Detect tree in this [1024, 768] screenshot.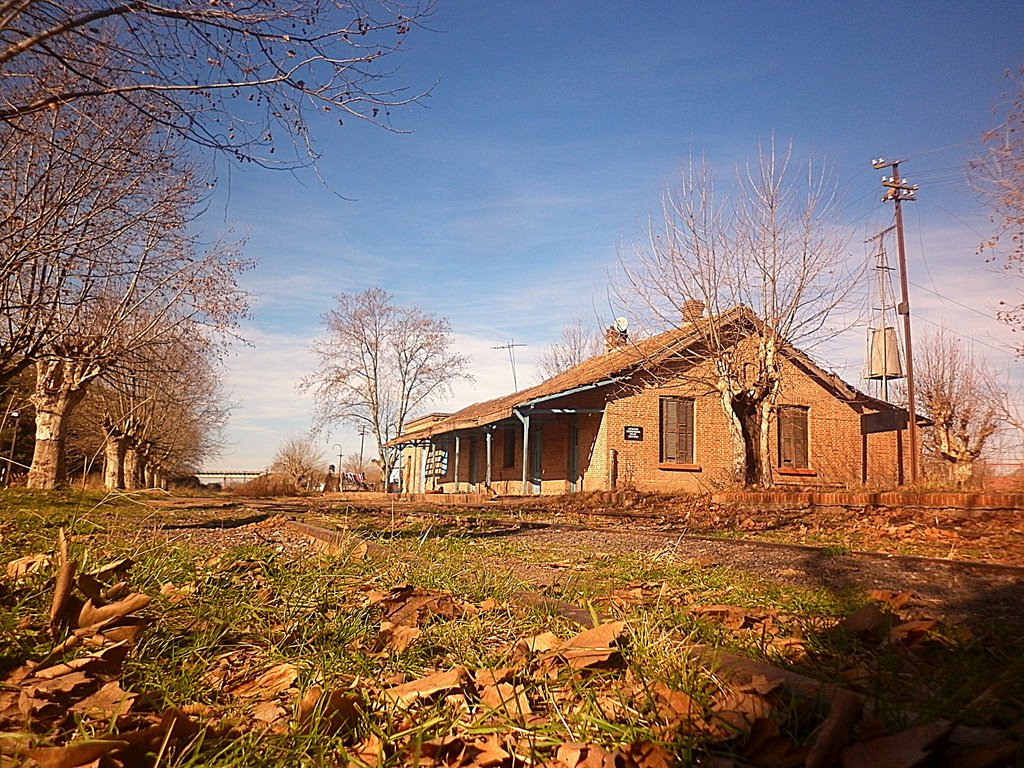
Detection: pyautogui.locateOnScreen(884, 319, 1006, 477).
